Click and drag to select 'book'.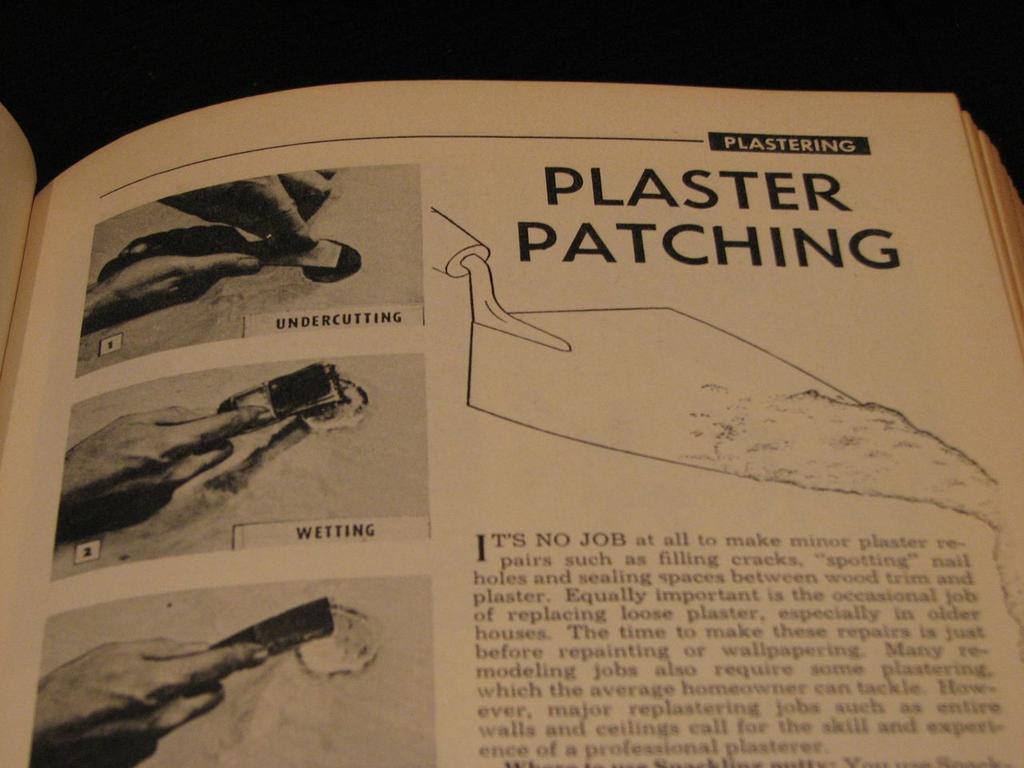
Selection: [36,46,1023,743].
